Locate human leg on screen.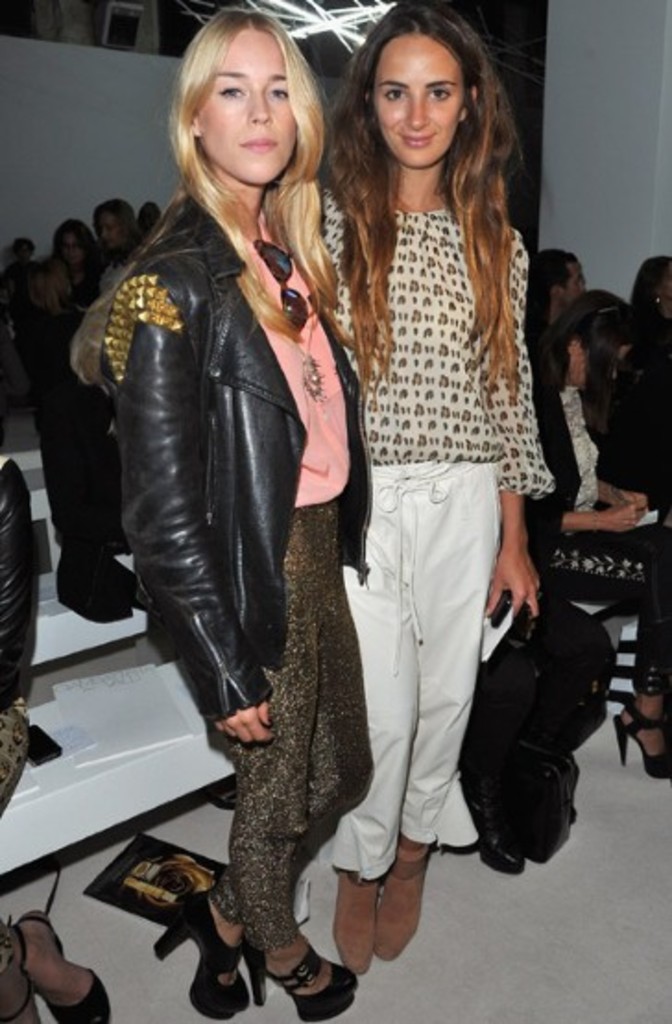
On screen at detection(222, 518, 375, 1022).
